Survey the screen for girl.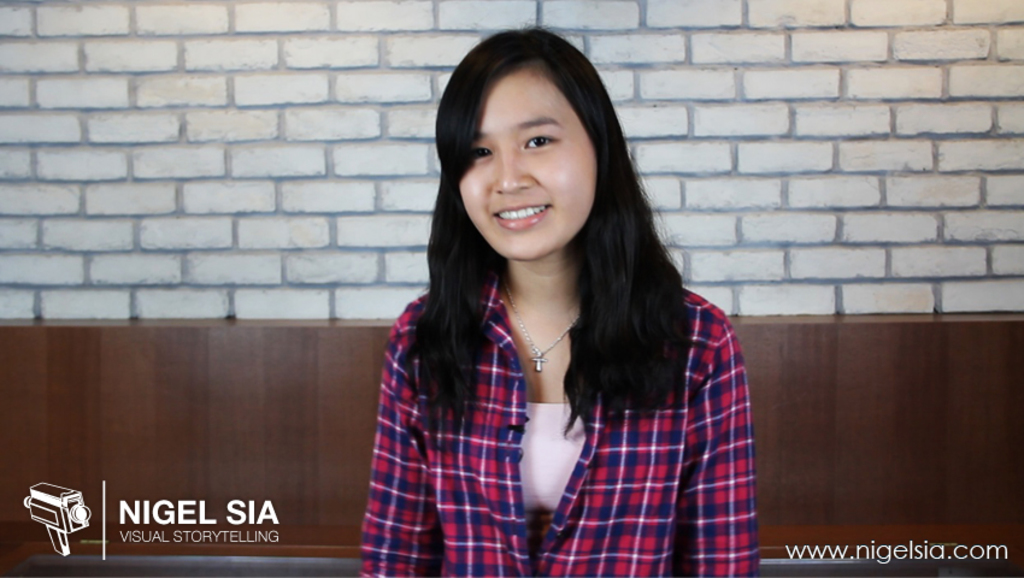
Survey found: <bbox>359, 23, 747, 576</bbox>.
